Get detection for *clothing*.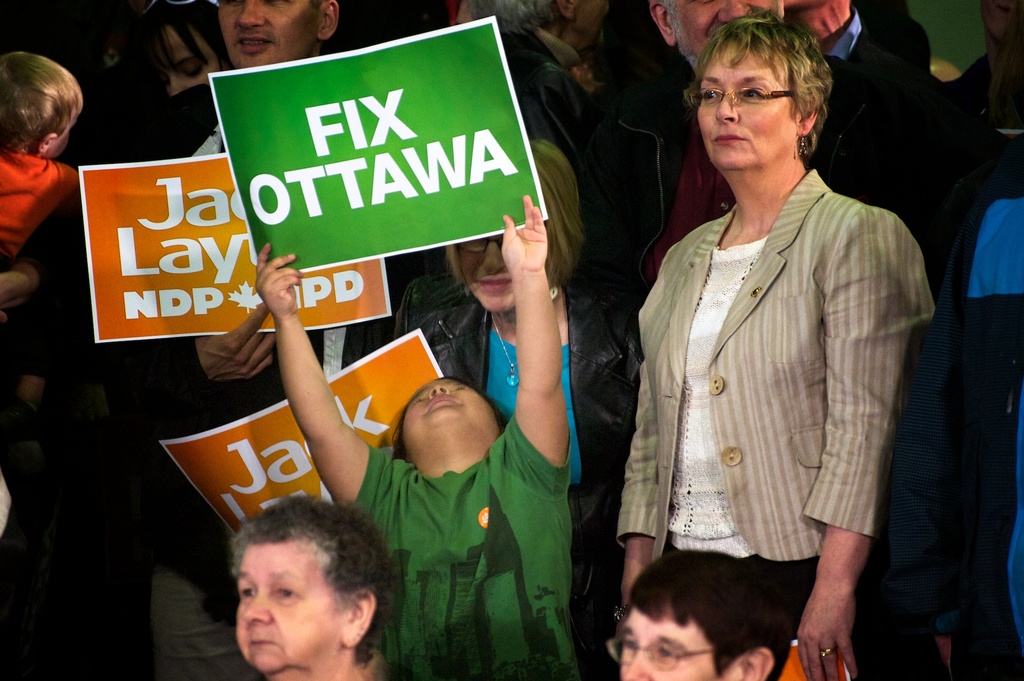
Detection: select_region(797, 0, 939, 182).
